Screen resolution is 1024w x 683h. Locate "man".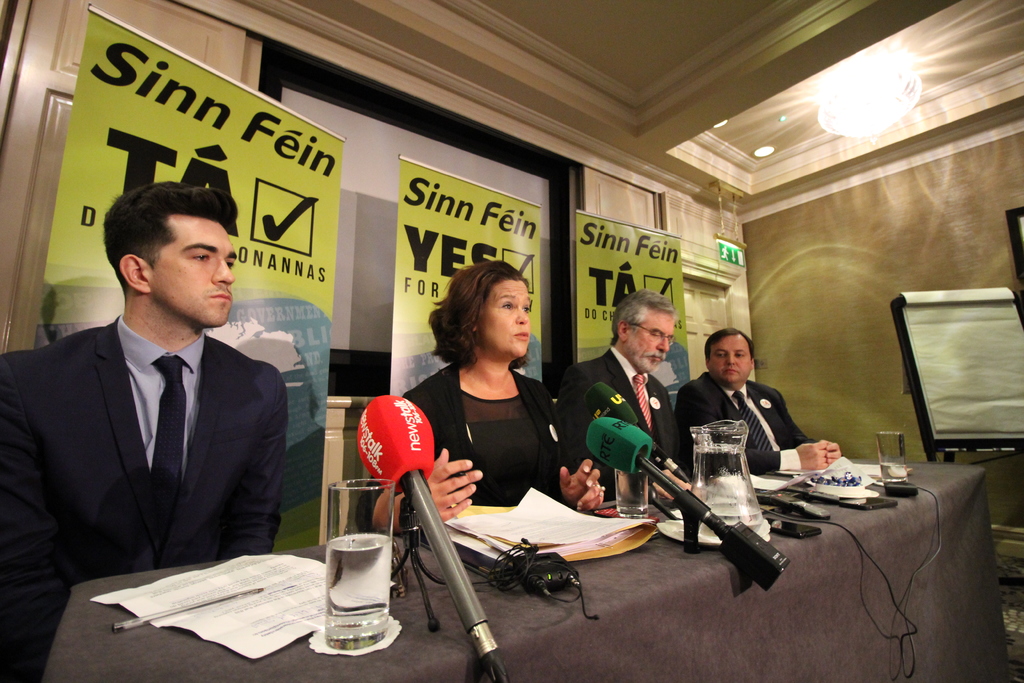
{"x1": 0, "y1": 174, "x2": 298, "y2": 609}.
